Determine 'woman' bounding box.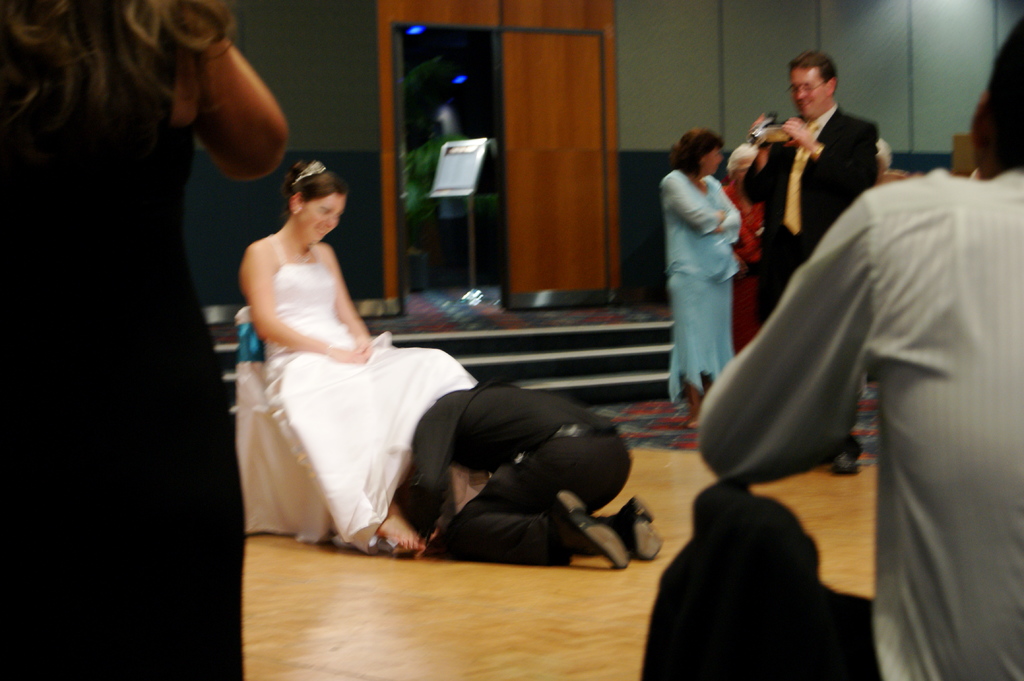
Determined: <region>658, 124, 748, 433</region>.
